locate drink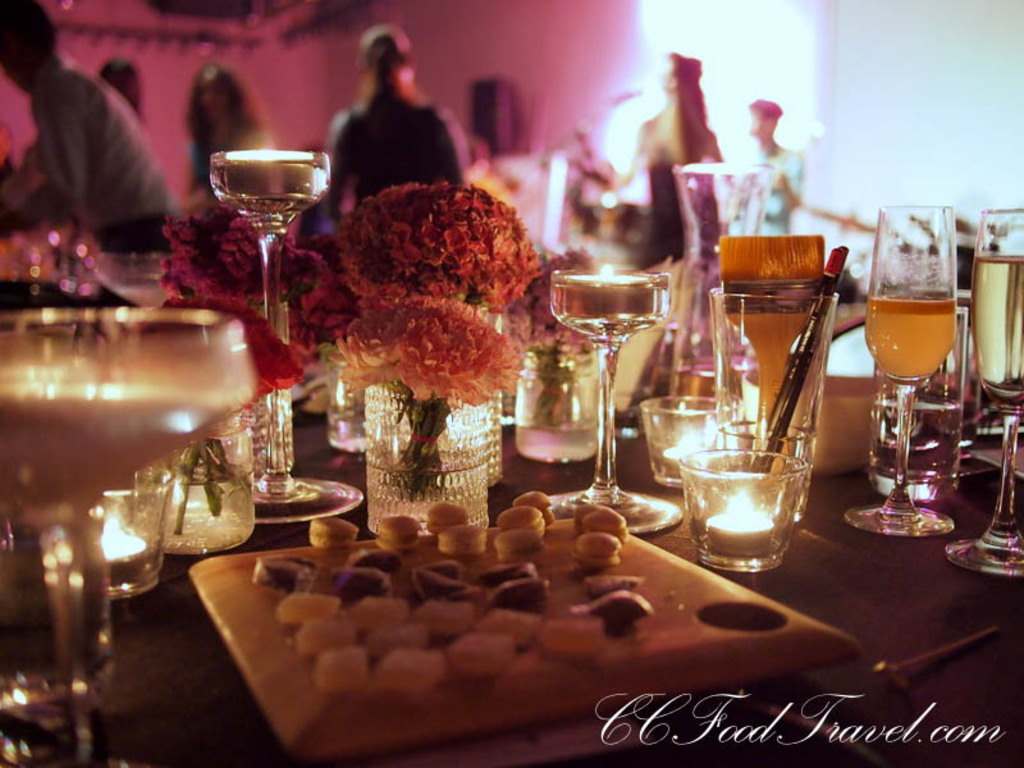
select_region(677, 355, 749, 411)
